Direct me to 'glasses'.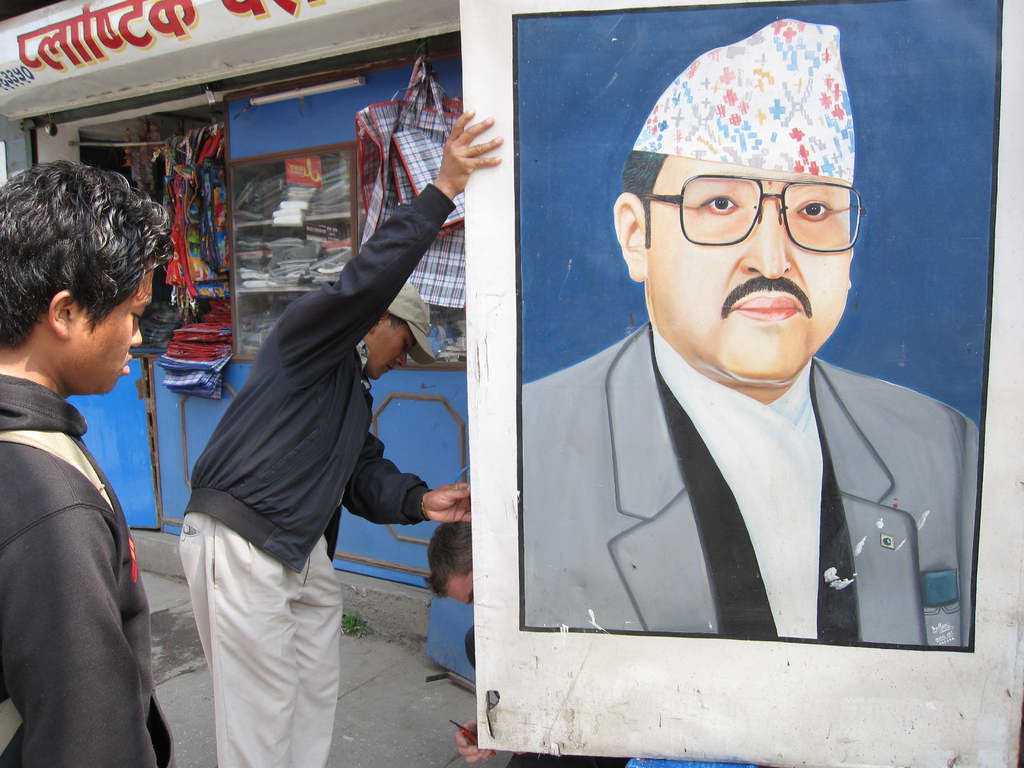
Direction: BBox(637, 171, 857, 254).
